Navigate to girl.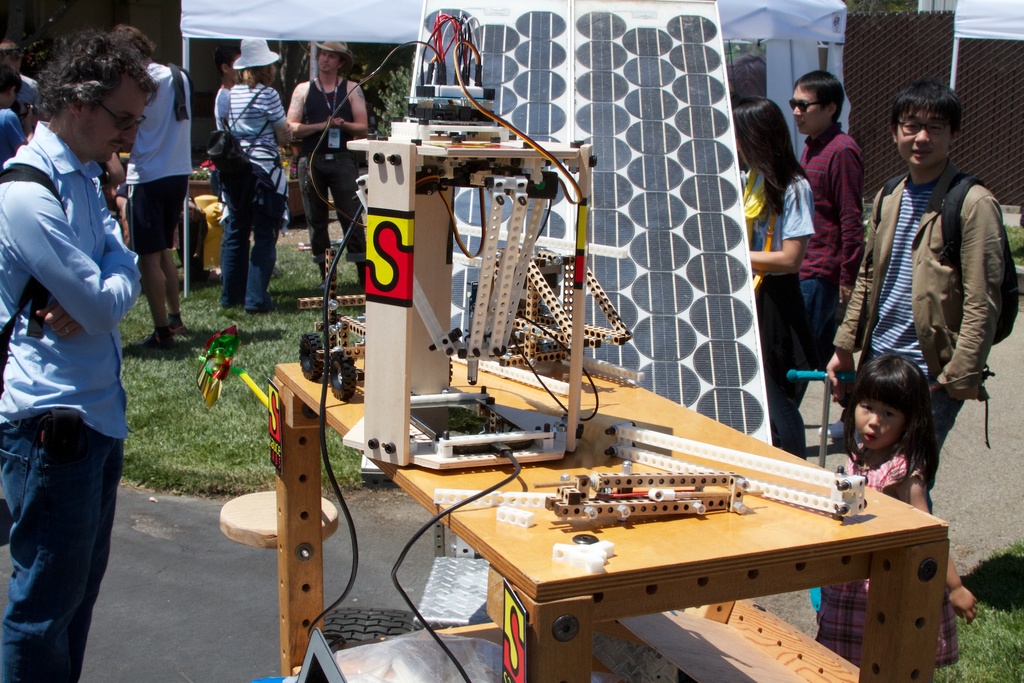
Navigation target: {"left": 813, "top": 356, "right": 979, "bottom": 664}.
